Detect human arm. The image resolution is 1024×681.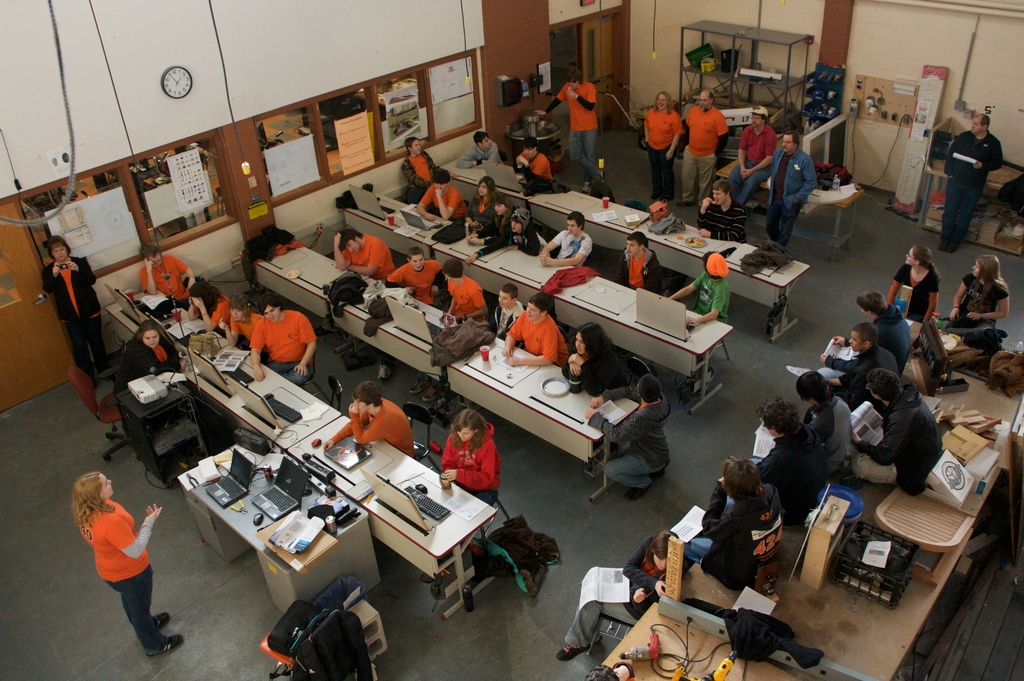
335:234:358:272.
